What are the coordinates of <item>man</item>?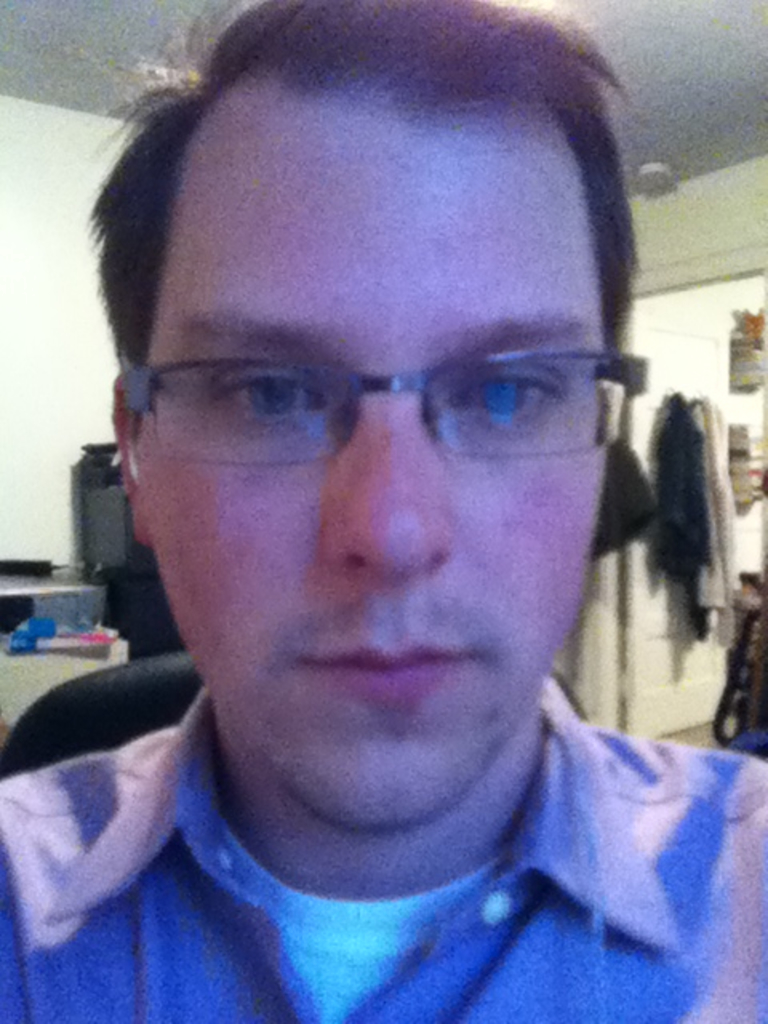
0:46:767:1011.
